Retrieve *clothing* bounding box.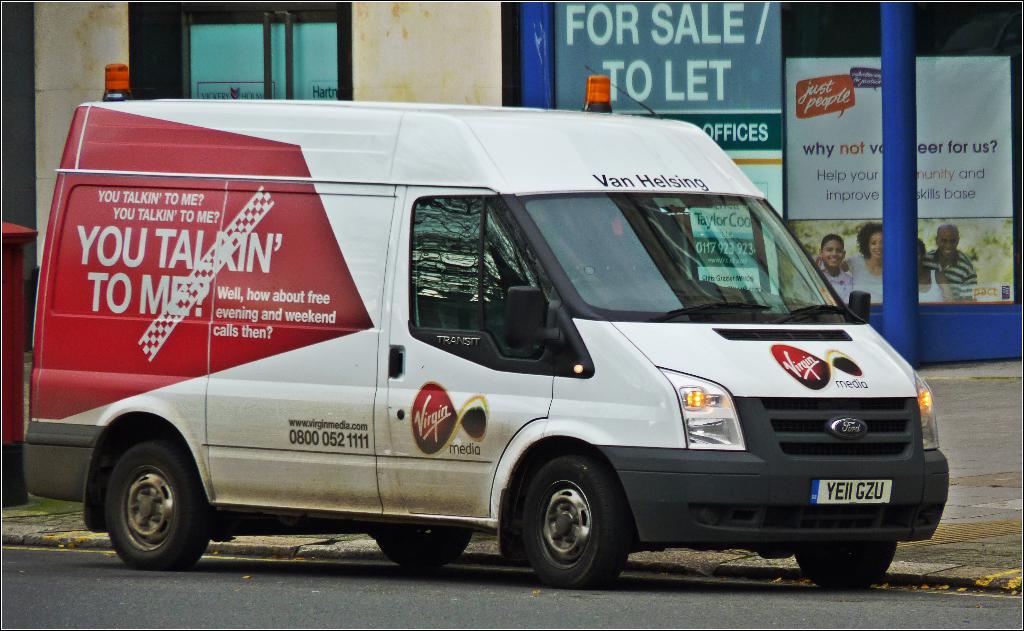
Bounding box: (919, 268, 945, 303).
